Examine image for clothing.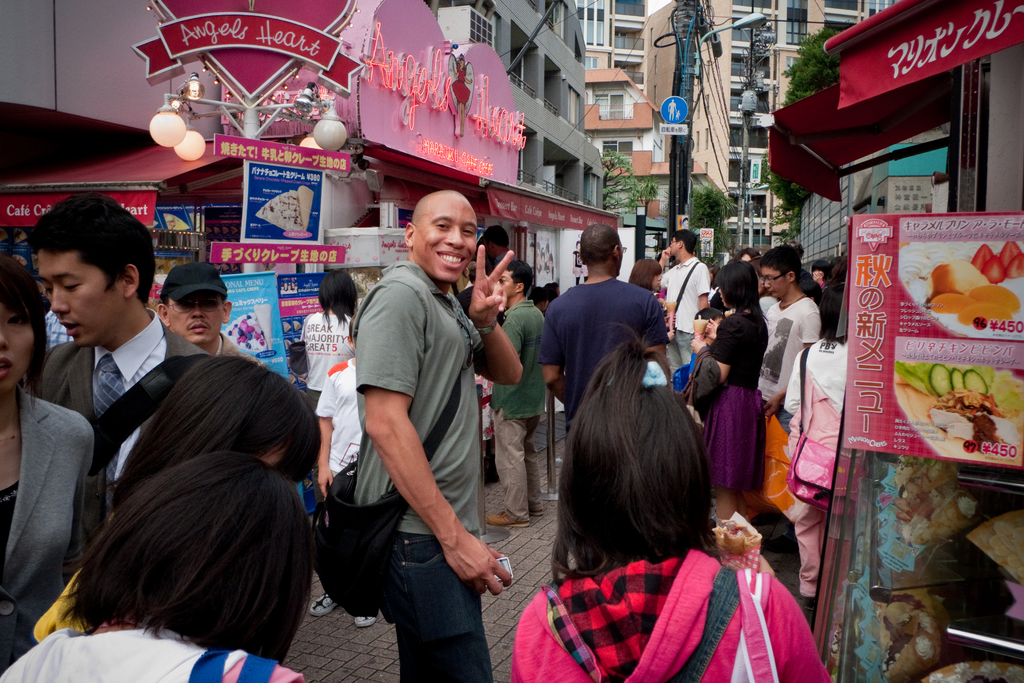
Examination result: {"left": 541, "top": 275, "right": 664, "bottom": 426}.
